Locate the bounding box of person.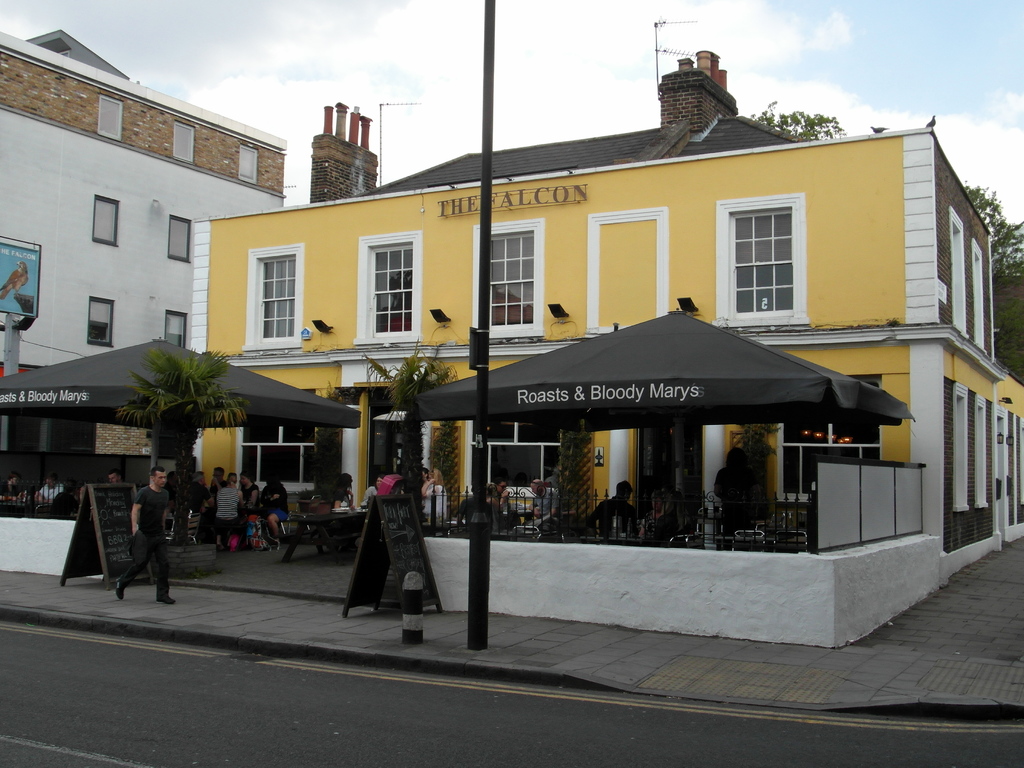
Bounding box: Rect(259, 474, 291, 547).
